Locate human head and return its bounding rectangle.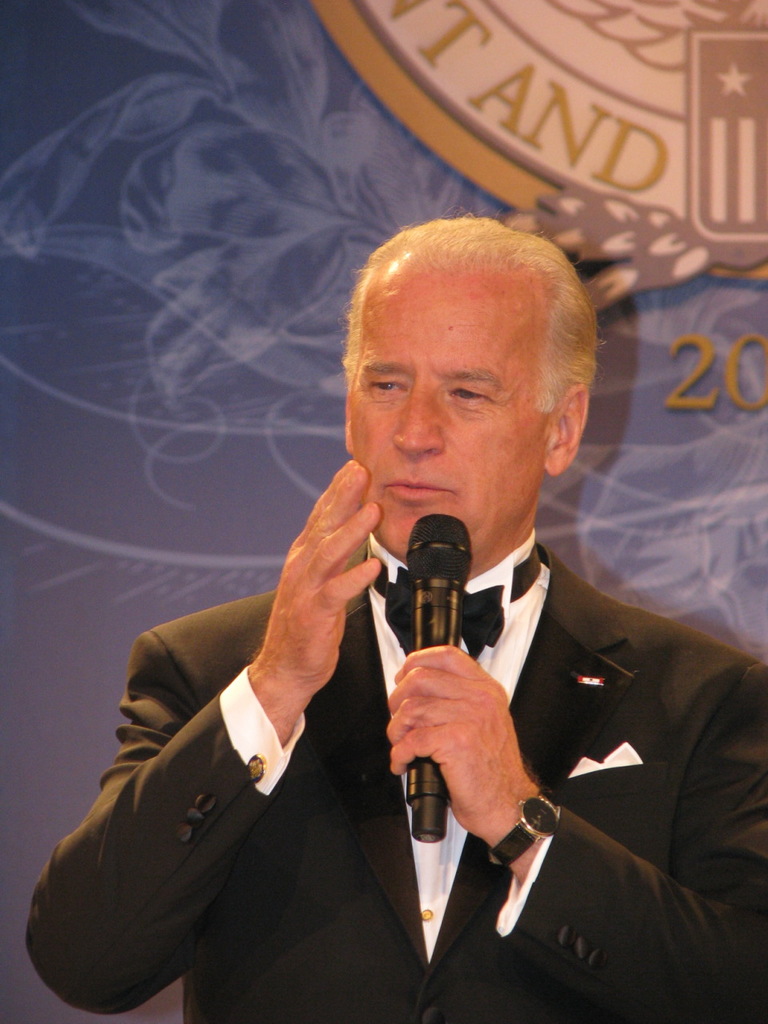
330, 202, 605, 566.
